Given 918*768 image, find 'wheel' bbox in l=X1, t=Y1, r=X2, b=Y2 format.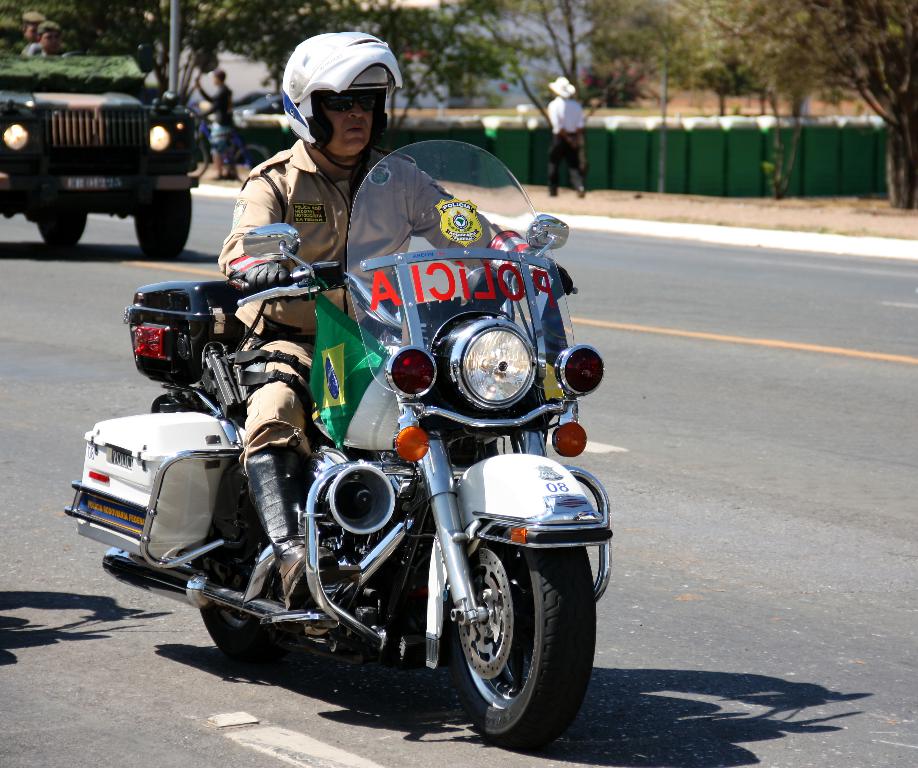
l=36, t=214, r=90, b=254.
